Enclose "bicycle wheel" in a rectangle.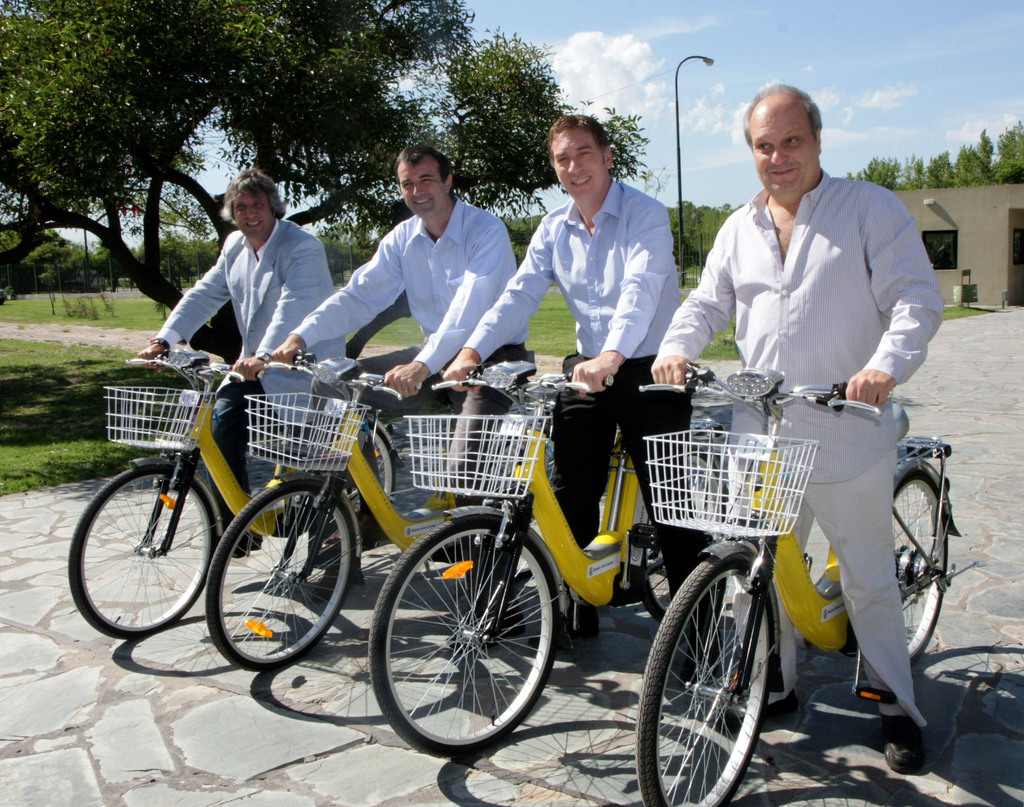
detection(339, 428, 404, 533).
